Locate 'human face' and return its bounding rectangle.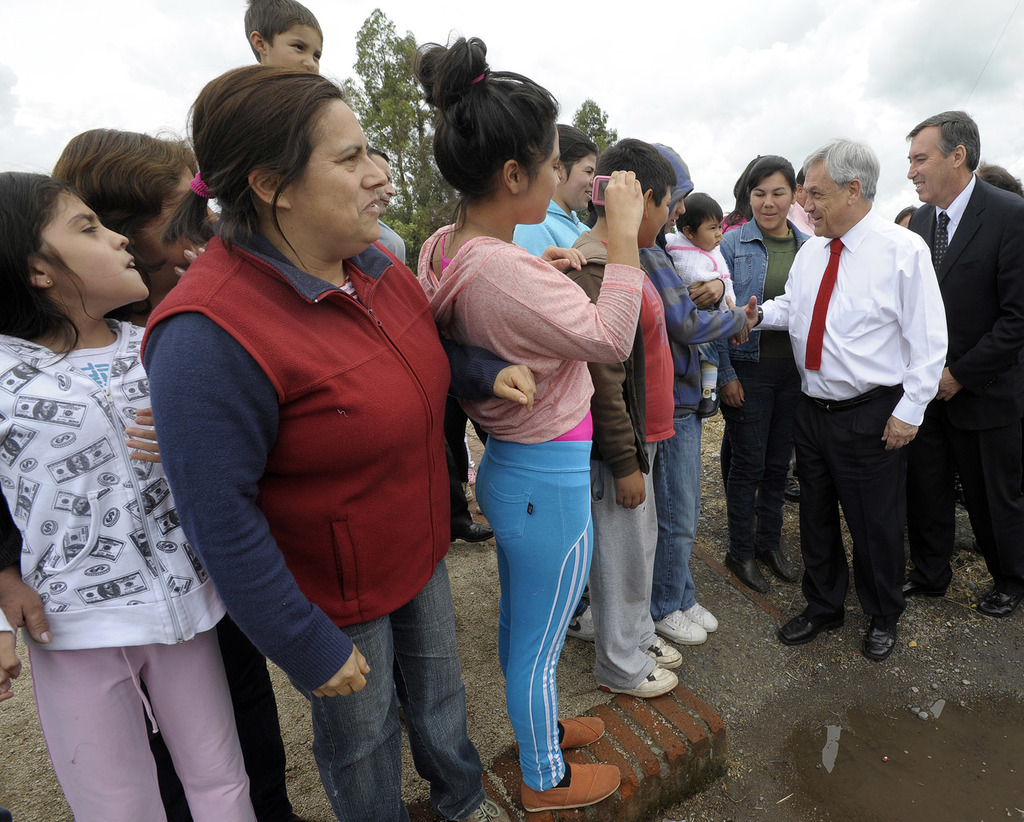
rect(655, 198, 686, 238).
